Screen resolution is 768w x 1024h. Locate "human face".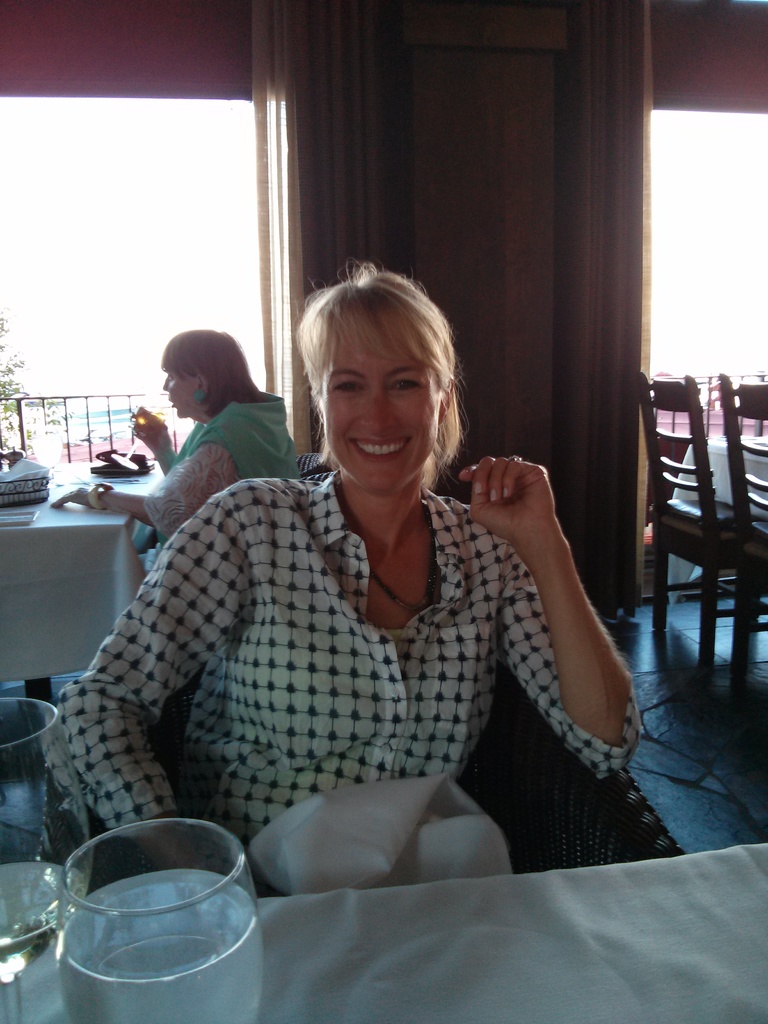
317,321,437,493.
